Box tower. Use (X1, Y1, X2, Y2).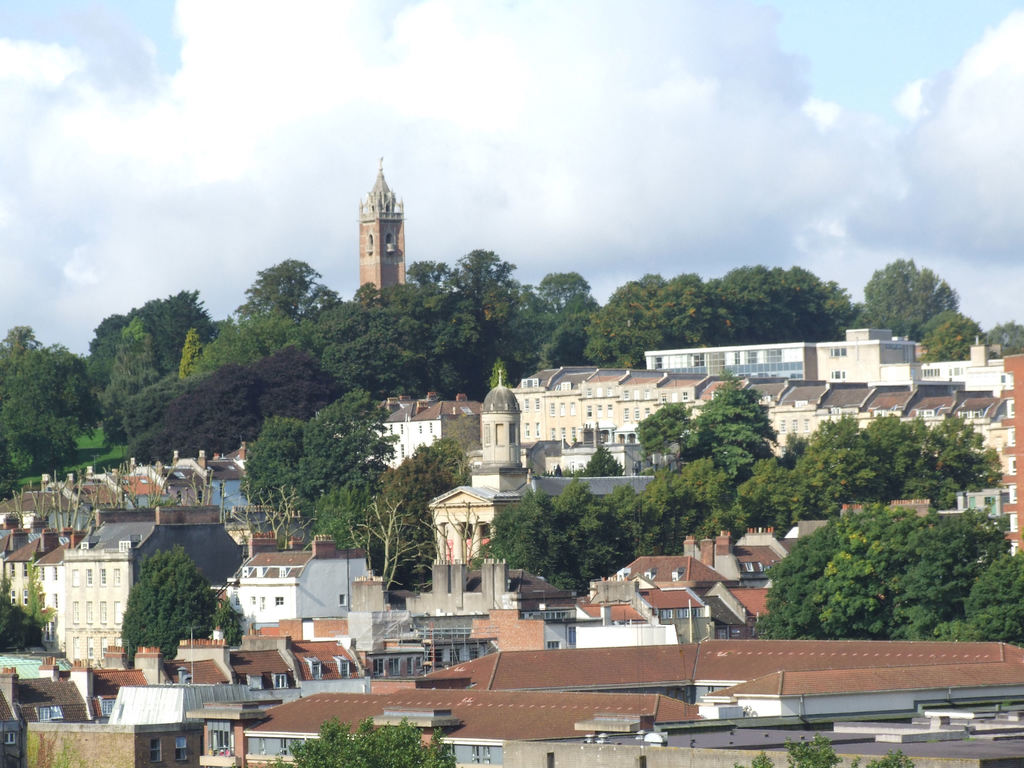
(341, 152, 417, 293).
